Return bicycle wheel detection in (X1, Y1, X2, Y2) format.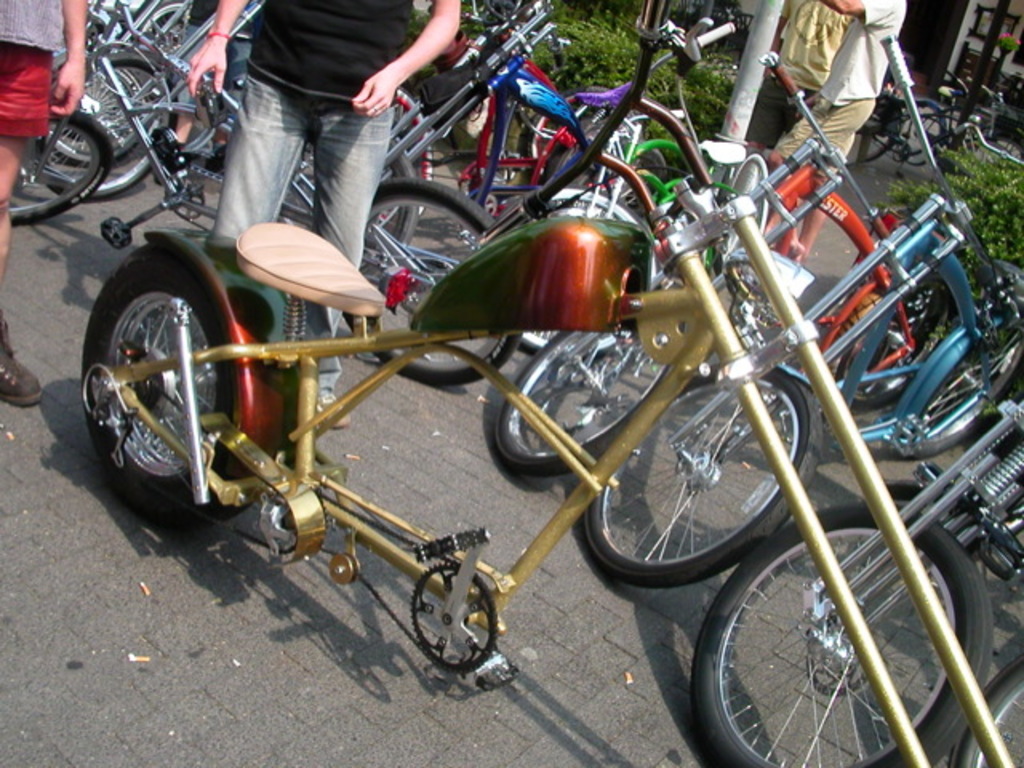
(138, 0, 192, 53).
